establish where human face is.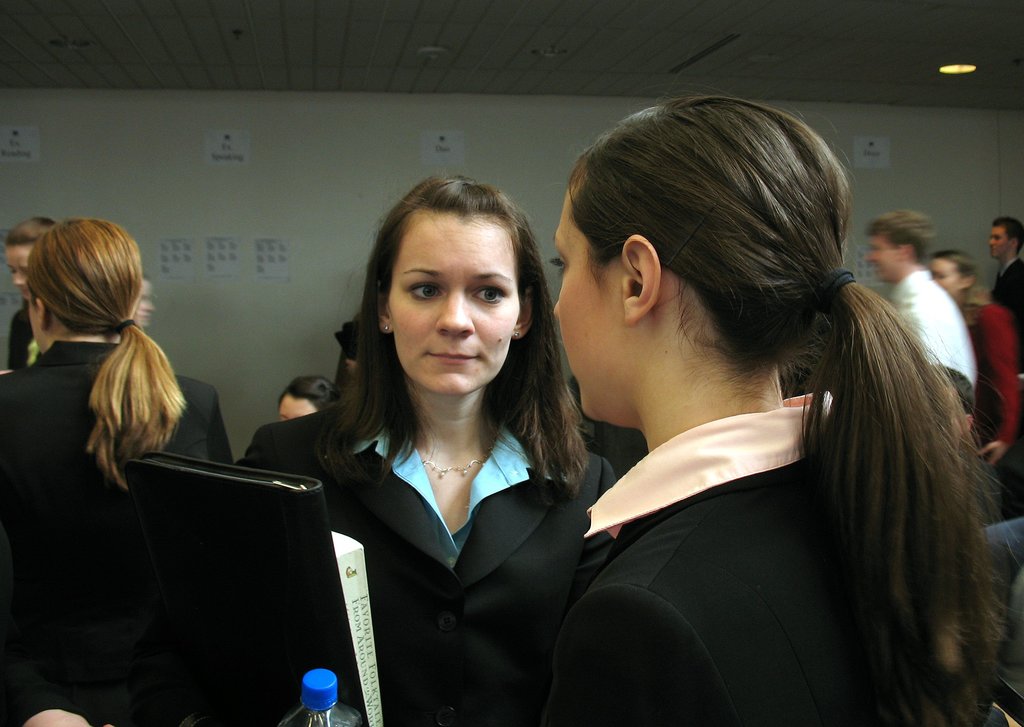
Established at pyautogui.locateOnScreen(136, 283, 148, 328).
